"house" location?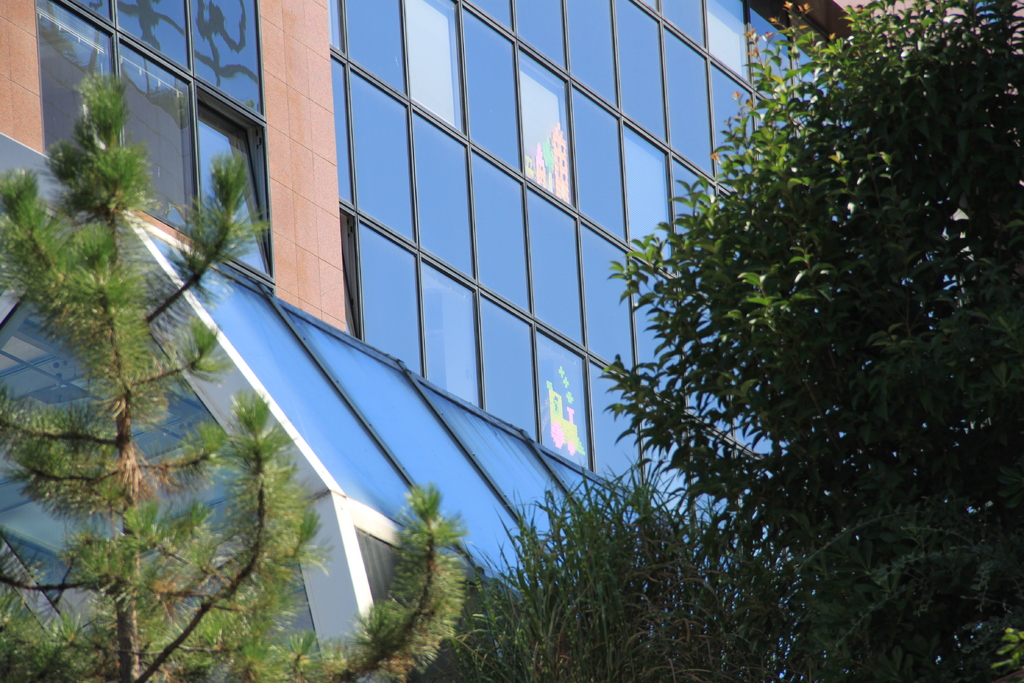
Rect(0, 0, 1023, 682)
